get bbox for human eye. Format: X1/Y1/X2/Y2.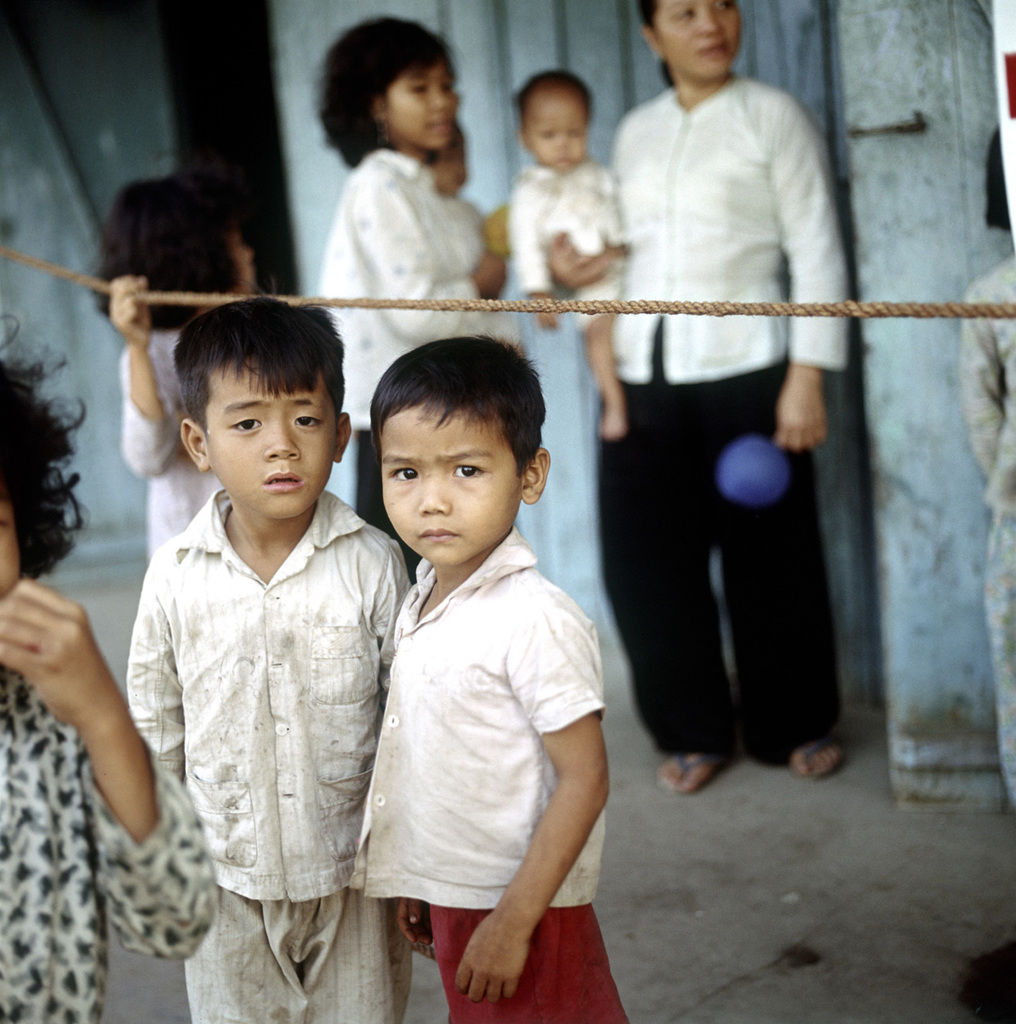
293/412/322/433.
